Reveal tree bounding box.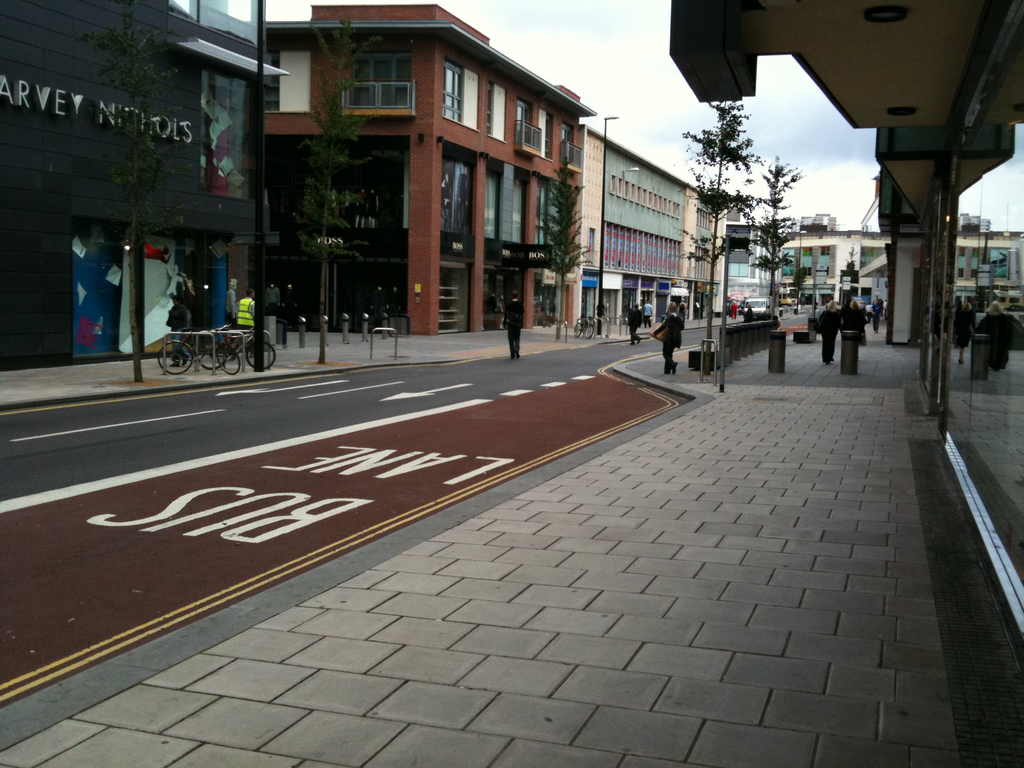
Revealed: left=751, top=157, right=803, bottom=305.
